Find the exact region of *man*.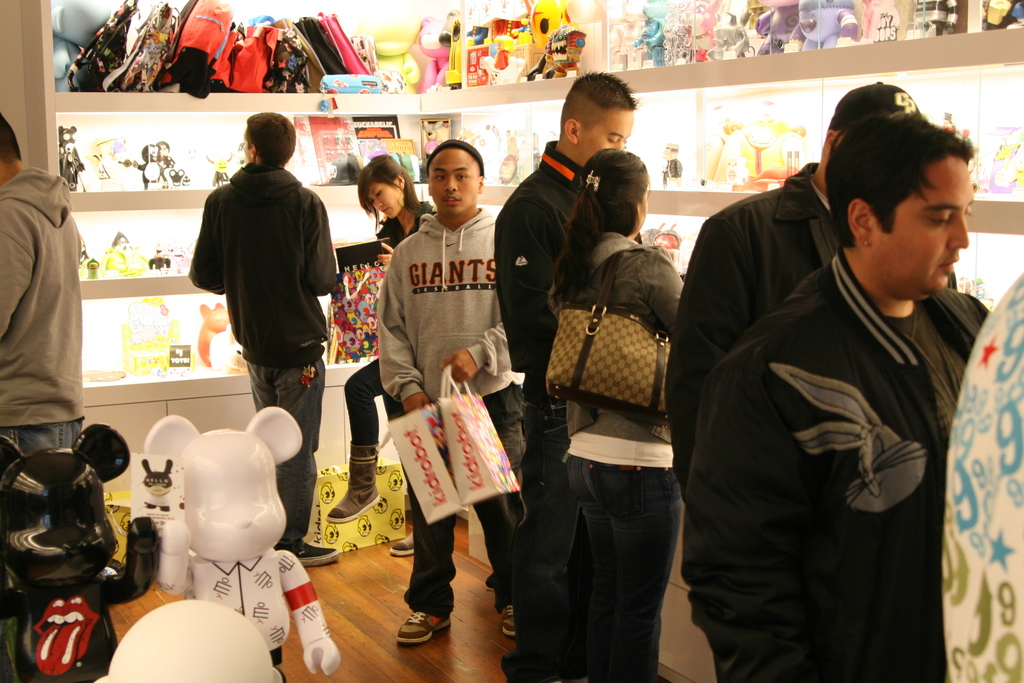
Exact region: {"left": 376, "top": 136, "right": 515, "bottom": 664}.
